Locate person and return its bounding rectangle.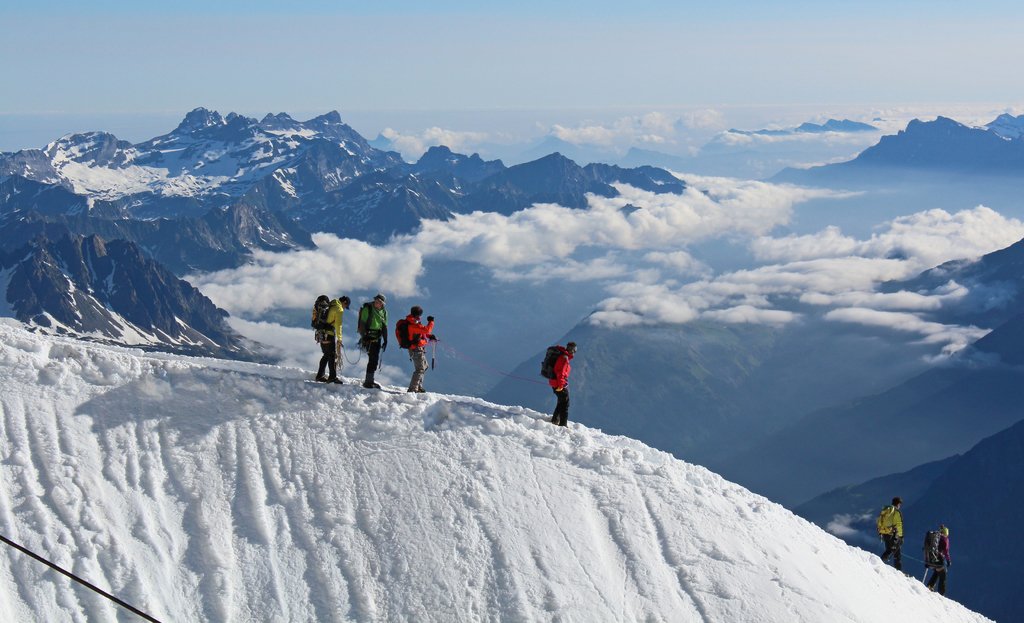
(left=309, top=289, right=346, bottom=385).
